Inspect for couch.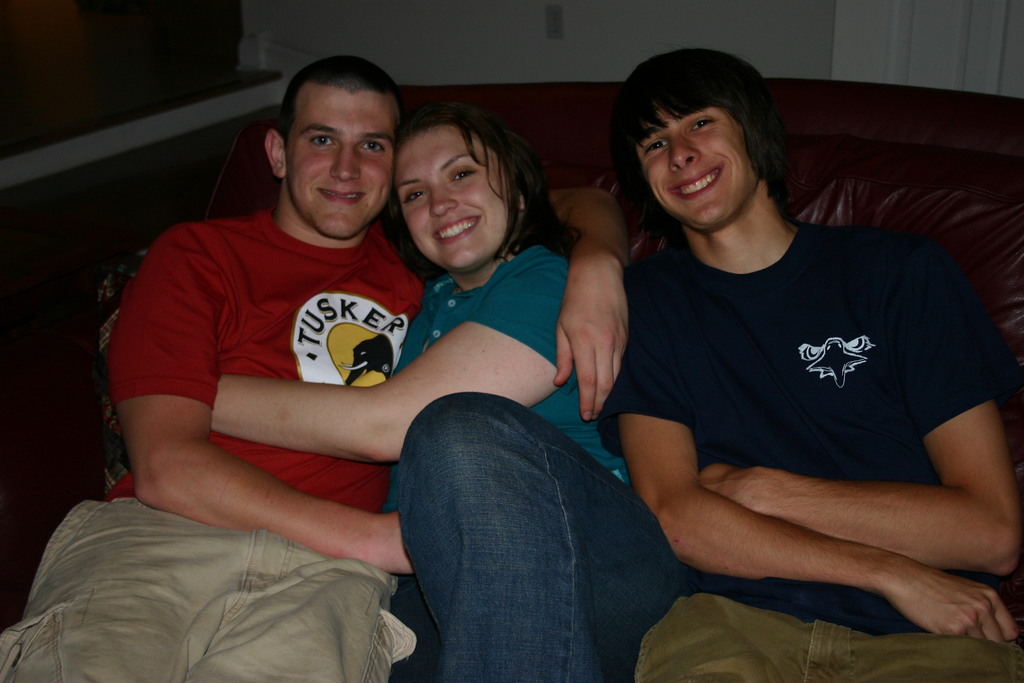
Inspection: (left=42, top=139, right=911, bottom=659).
